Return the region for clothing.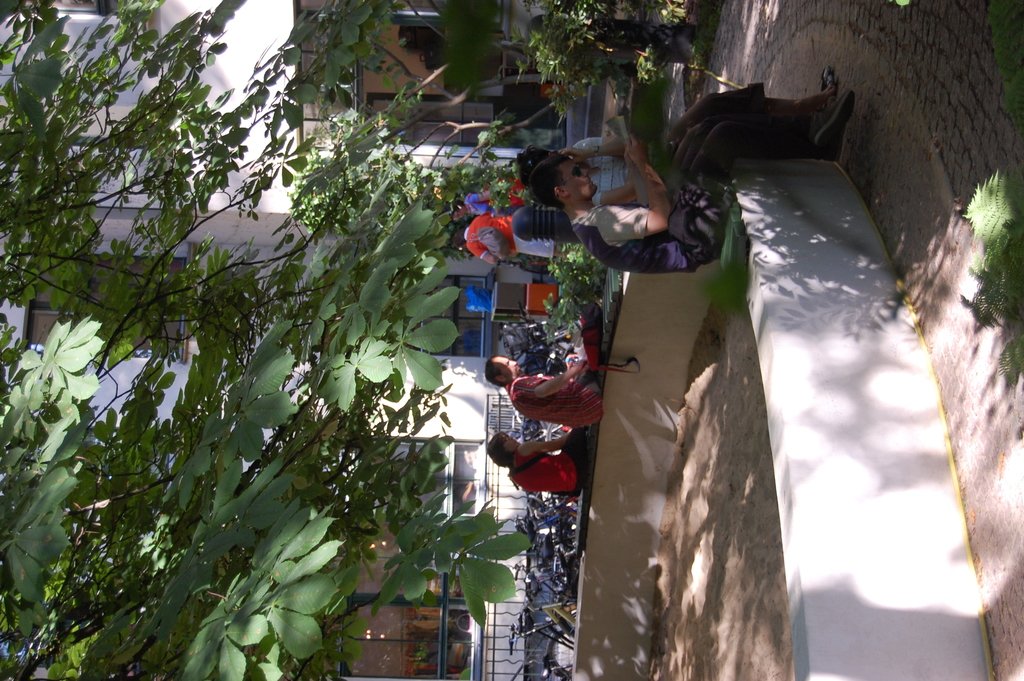
[464,214,554,259].
